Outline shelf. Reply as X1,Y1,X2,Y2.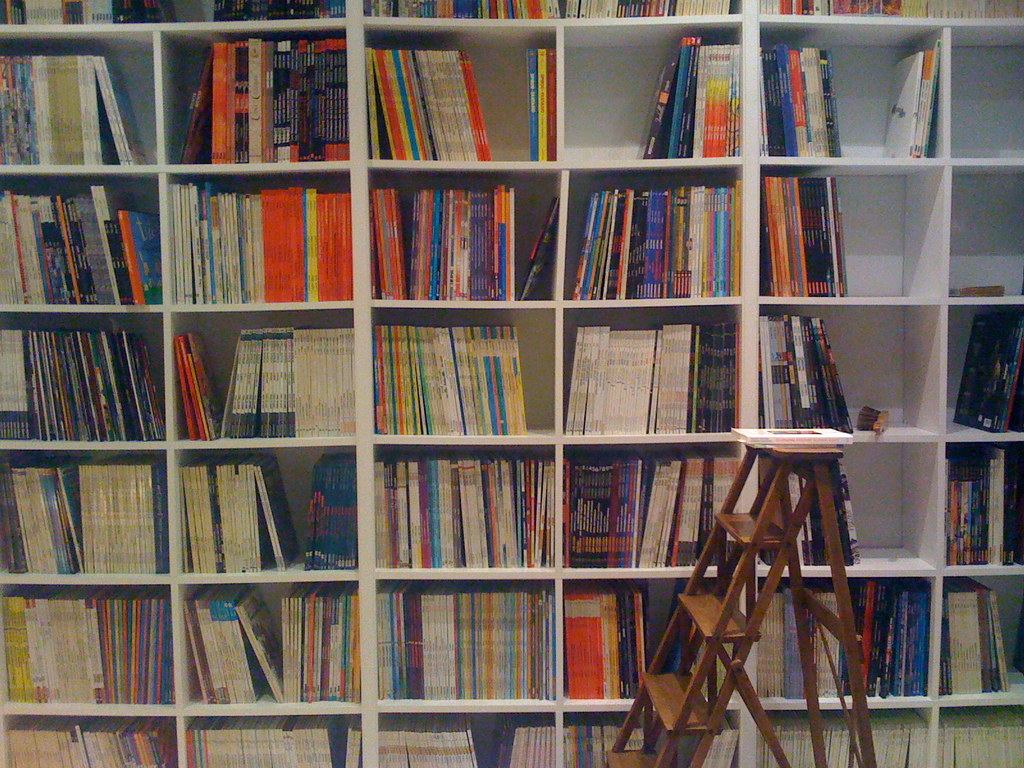
364,24,563,175.
